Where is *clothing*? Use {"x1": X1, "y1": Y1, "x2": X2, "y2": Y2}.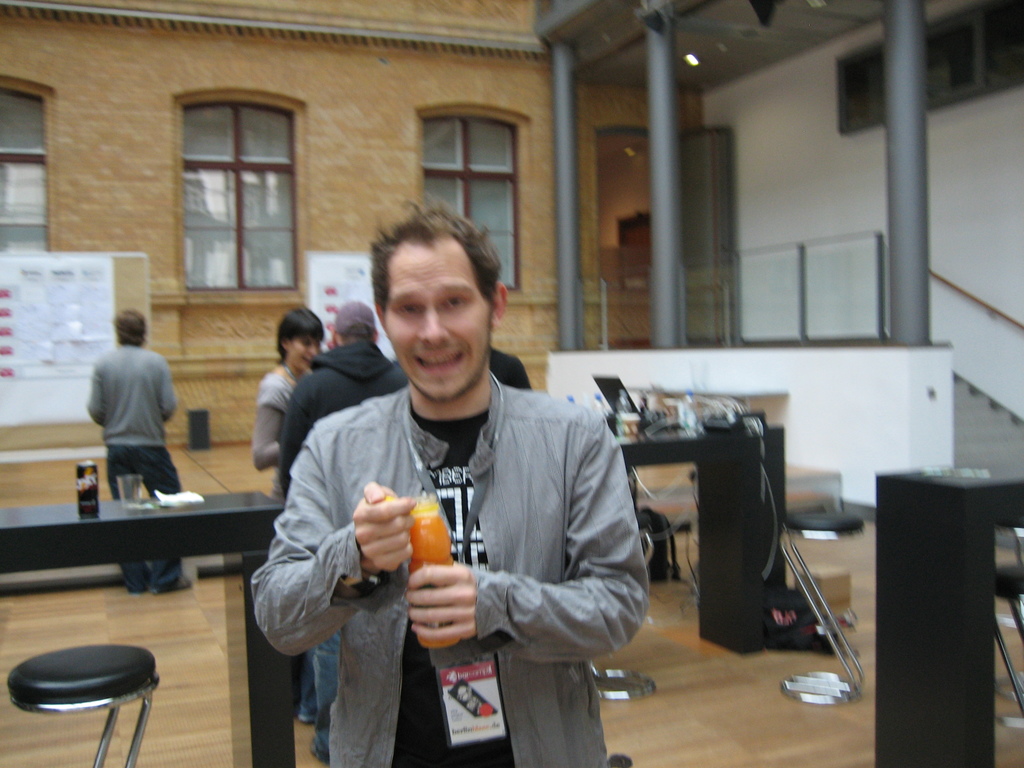
{"x1": 274, "y1": 339, "x2": 402, "y2": 760}.
